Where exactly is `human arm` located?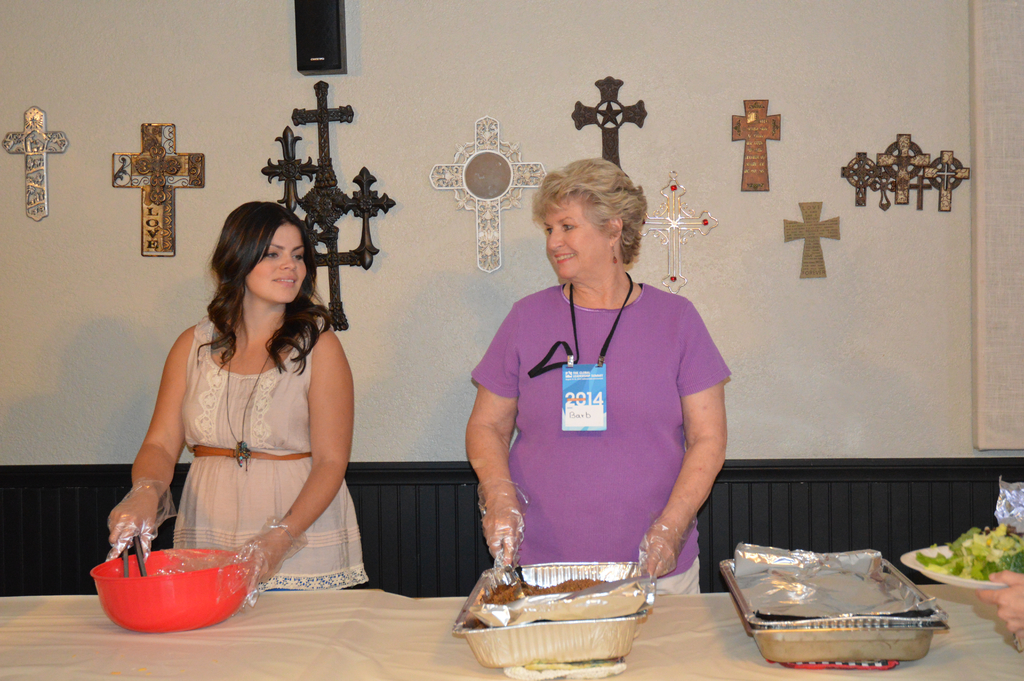
Its bounding box is rect(97, 317, 211, 564).
